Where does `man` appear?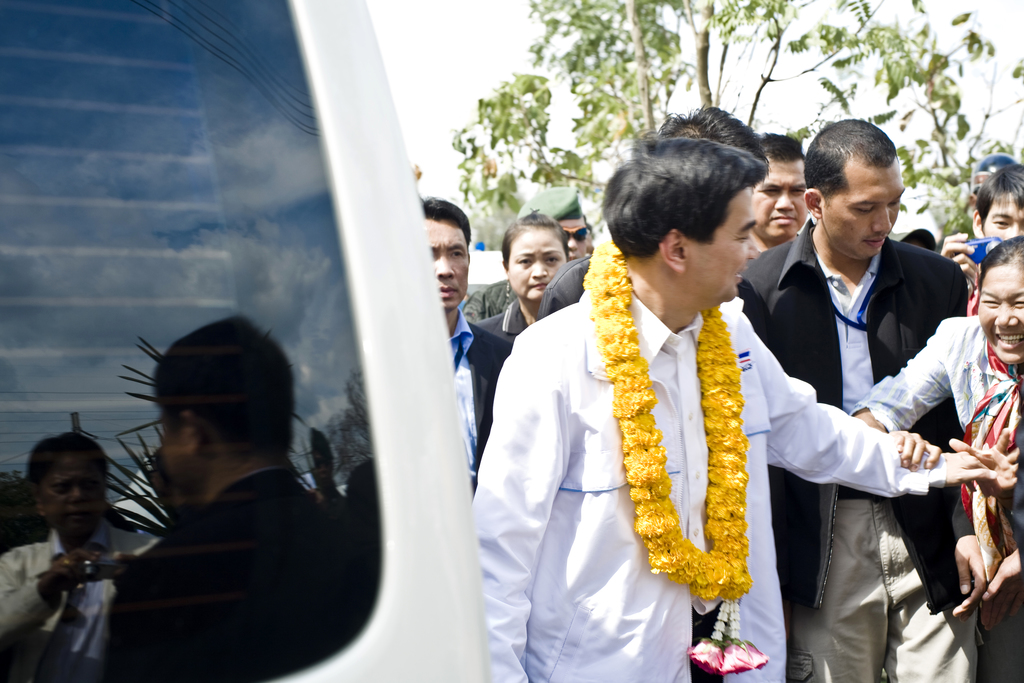
Appears at locate(750, 128, 811, 252).
